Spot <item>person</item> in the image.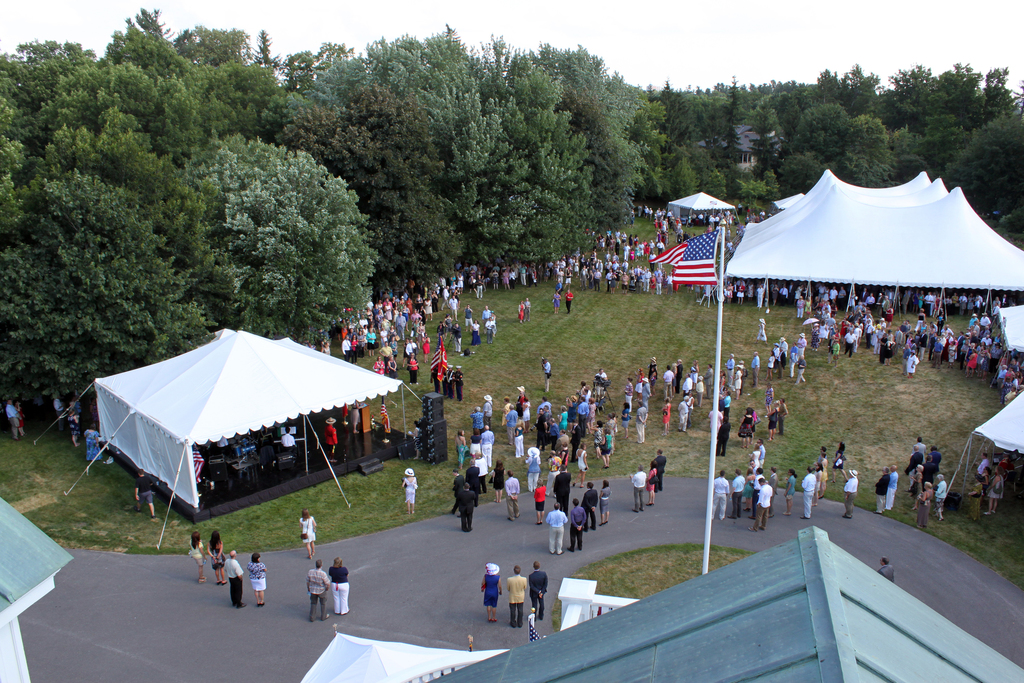
<item>person</item> found at 735,368,742,395.
